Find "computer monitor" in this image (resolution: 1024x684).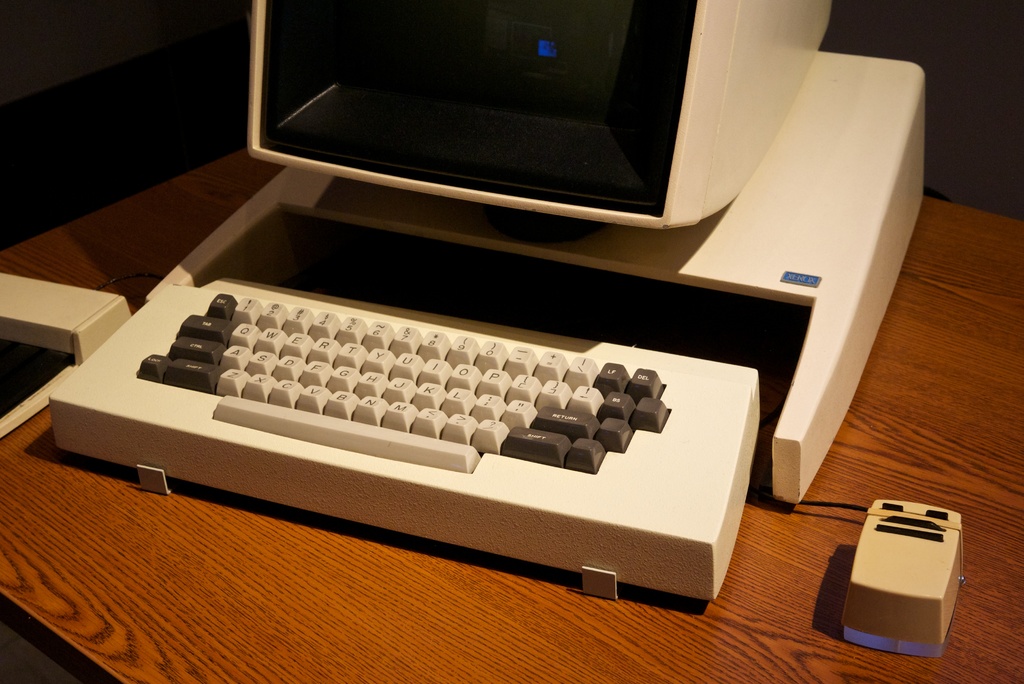
[left=248, top=3, right=833, bottom=222].
